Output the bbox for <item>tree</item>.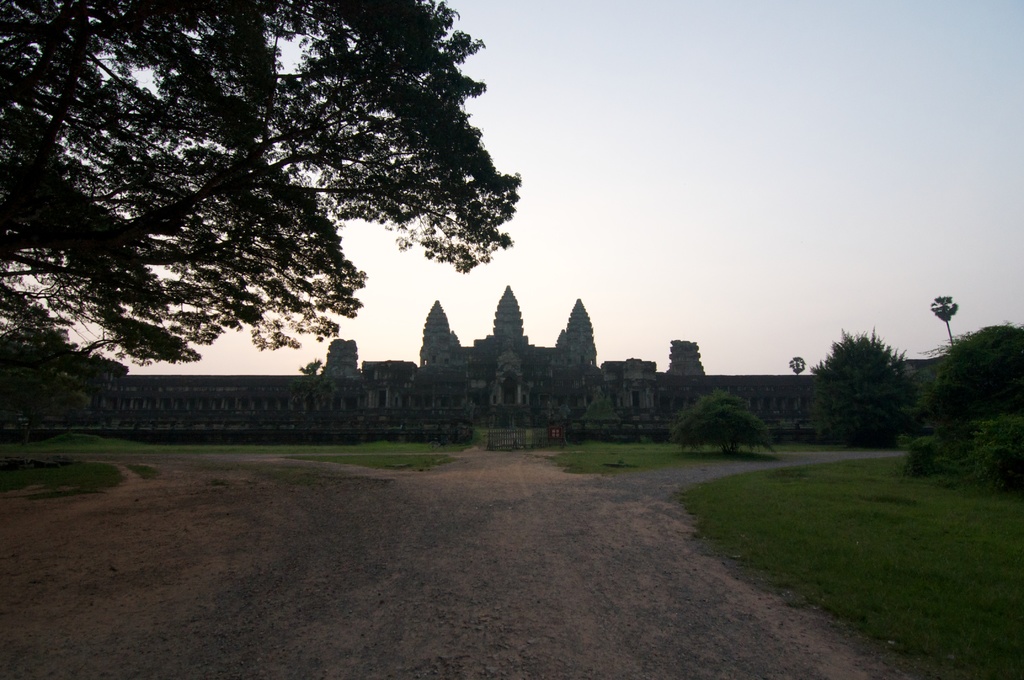
x1=0 y1=321 x2=132 y2=428.
